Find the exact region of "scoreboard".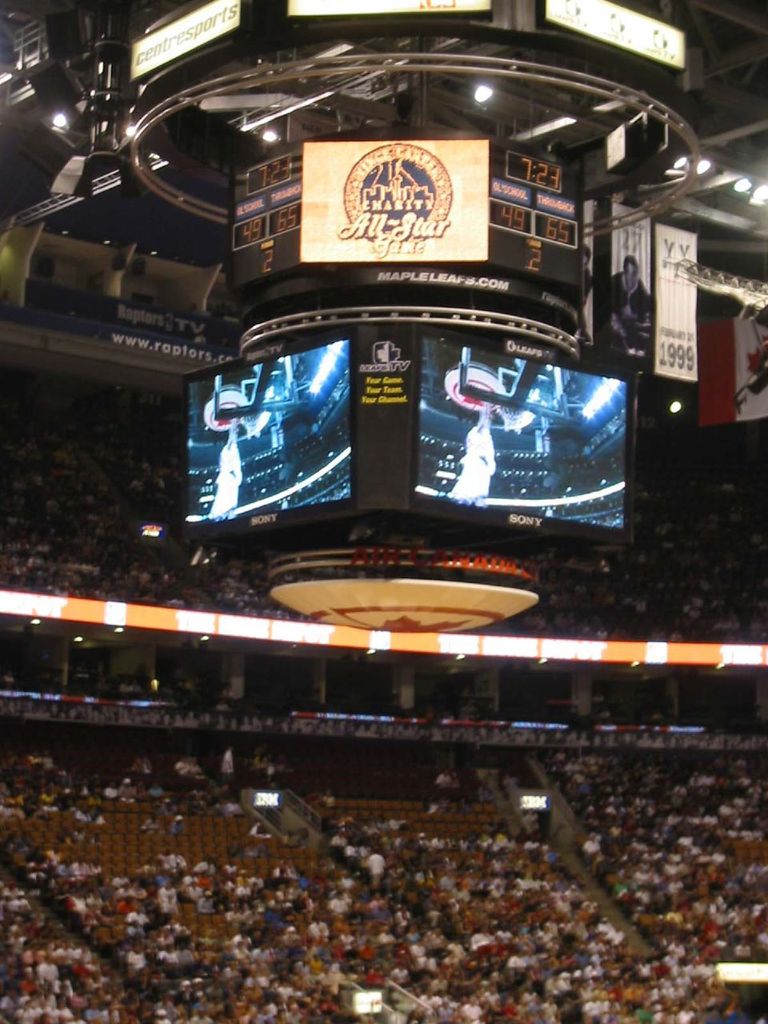
Exact region: 176 322 358 544.
